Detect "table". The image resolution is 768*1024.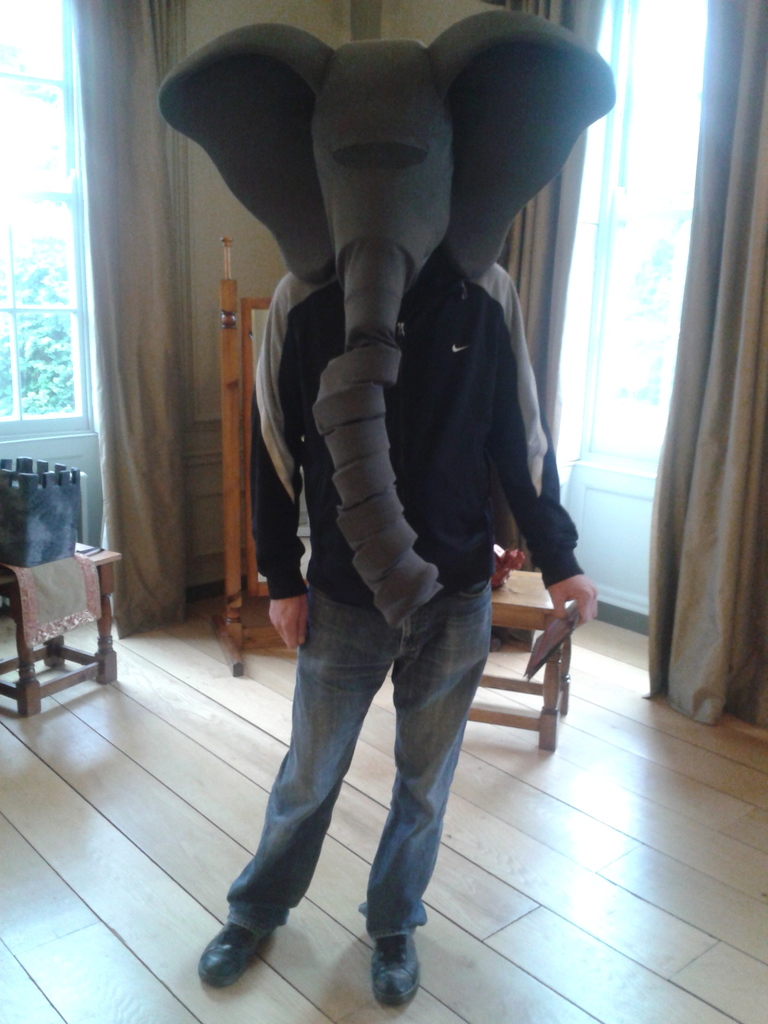
detection(458, 560, 570, 749).
